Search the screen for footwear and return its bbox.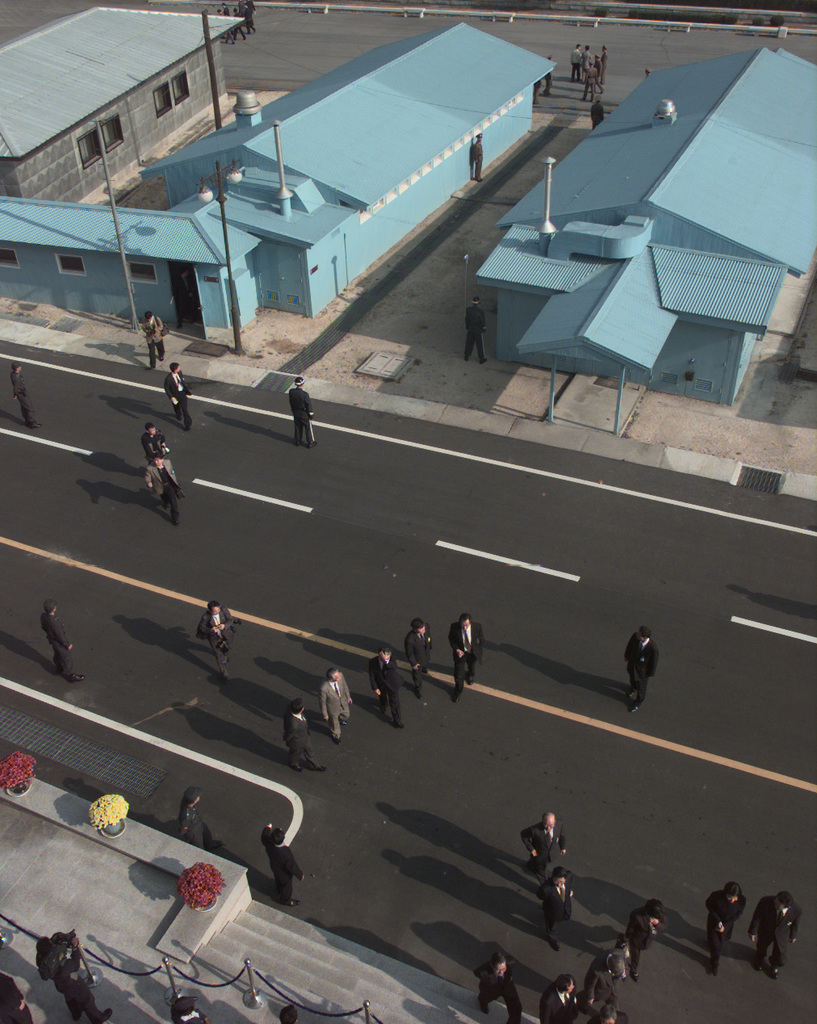
Found: (left=339, top=723, right=348, bottom=728).
